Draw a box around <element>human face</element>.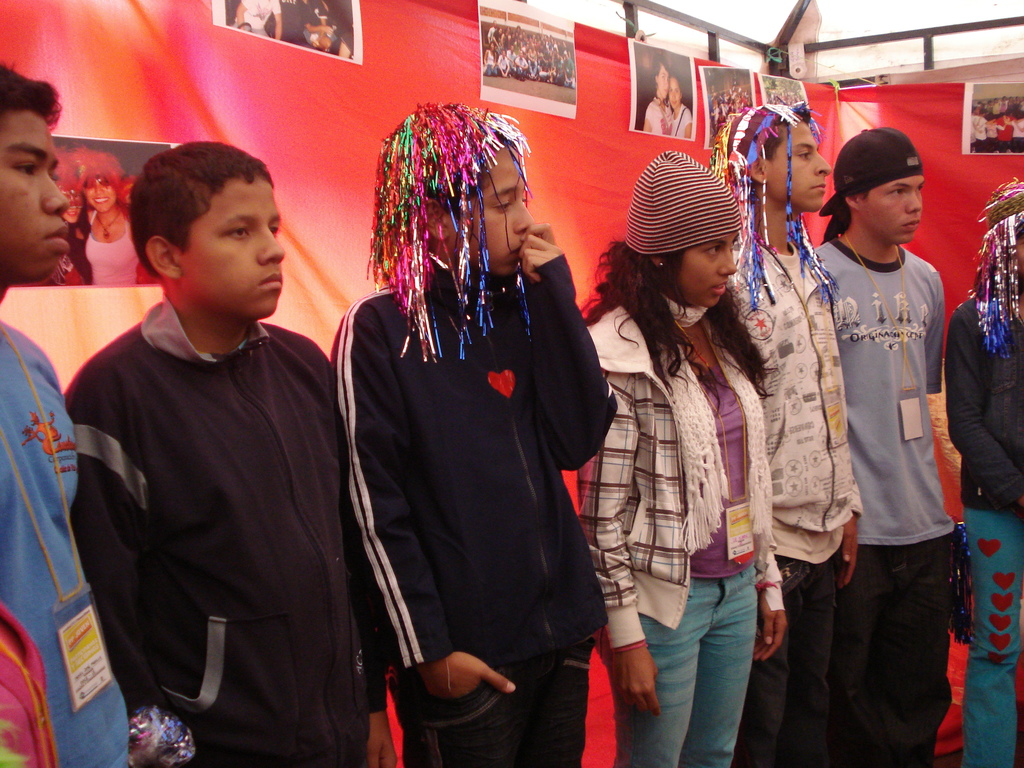
rect(177, 177, 284, 322).
